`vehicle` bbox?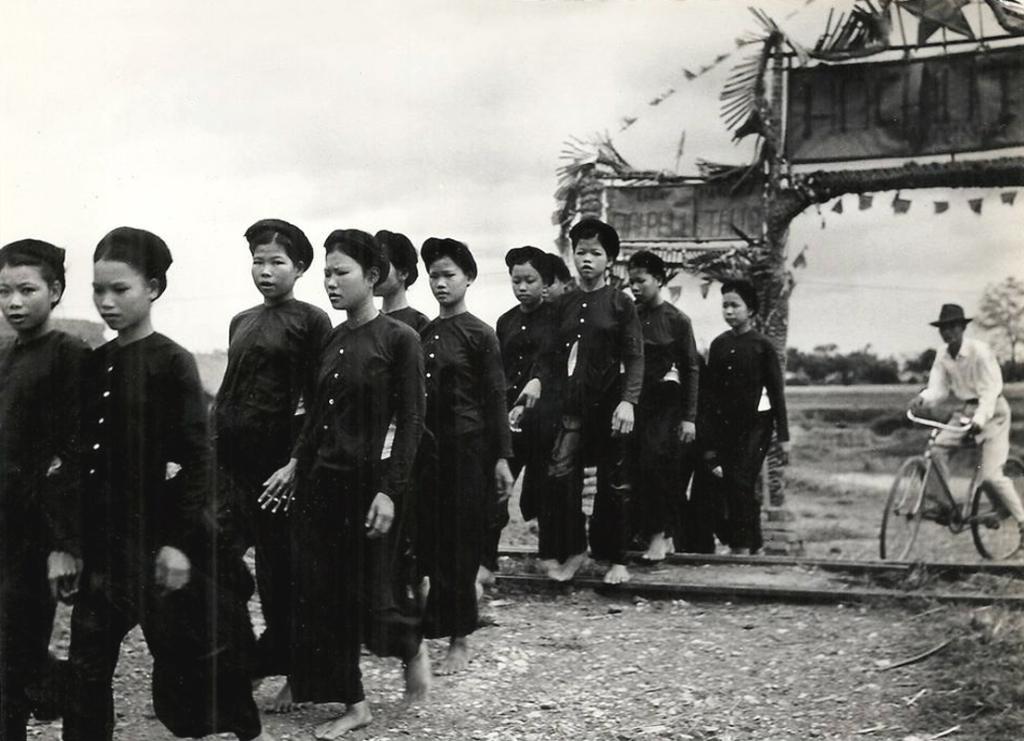
bbox=[891, 397, 1004, 557]
